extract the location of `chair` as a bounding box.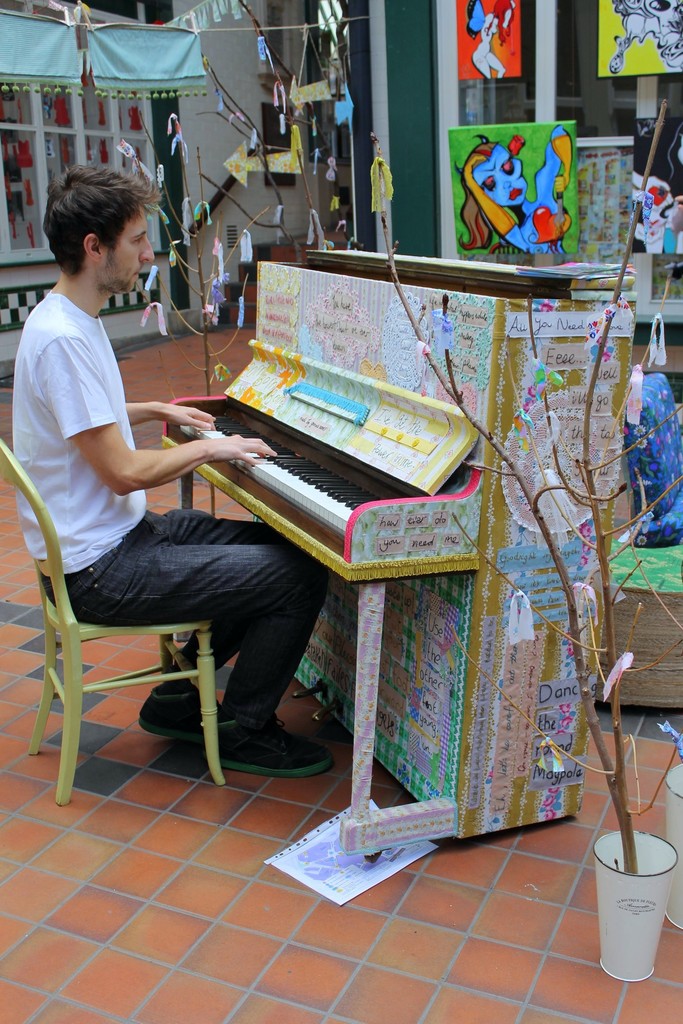
{"x1": 17, "y1": 404, "x2": 293, "y2": 791}.
